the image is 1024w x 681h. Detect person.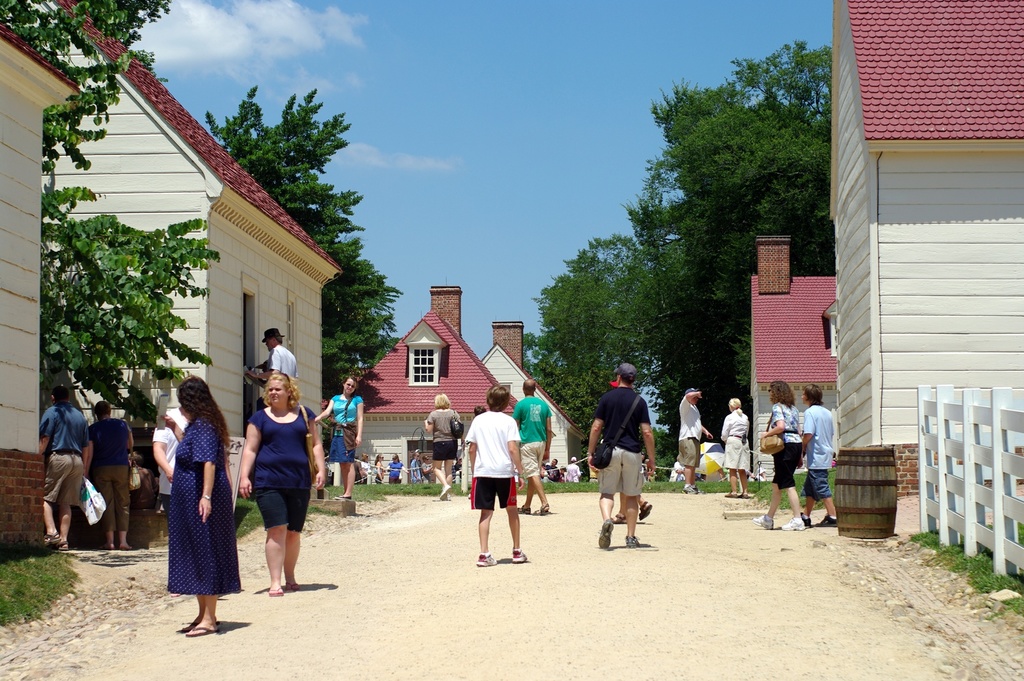
Detection: BBox(315, 377, 360, 499).
